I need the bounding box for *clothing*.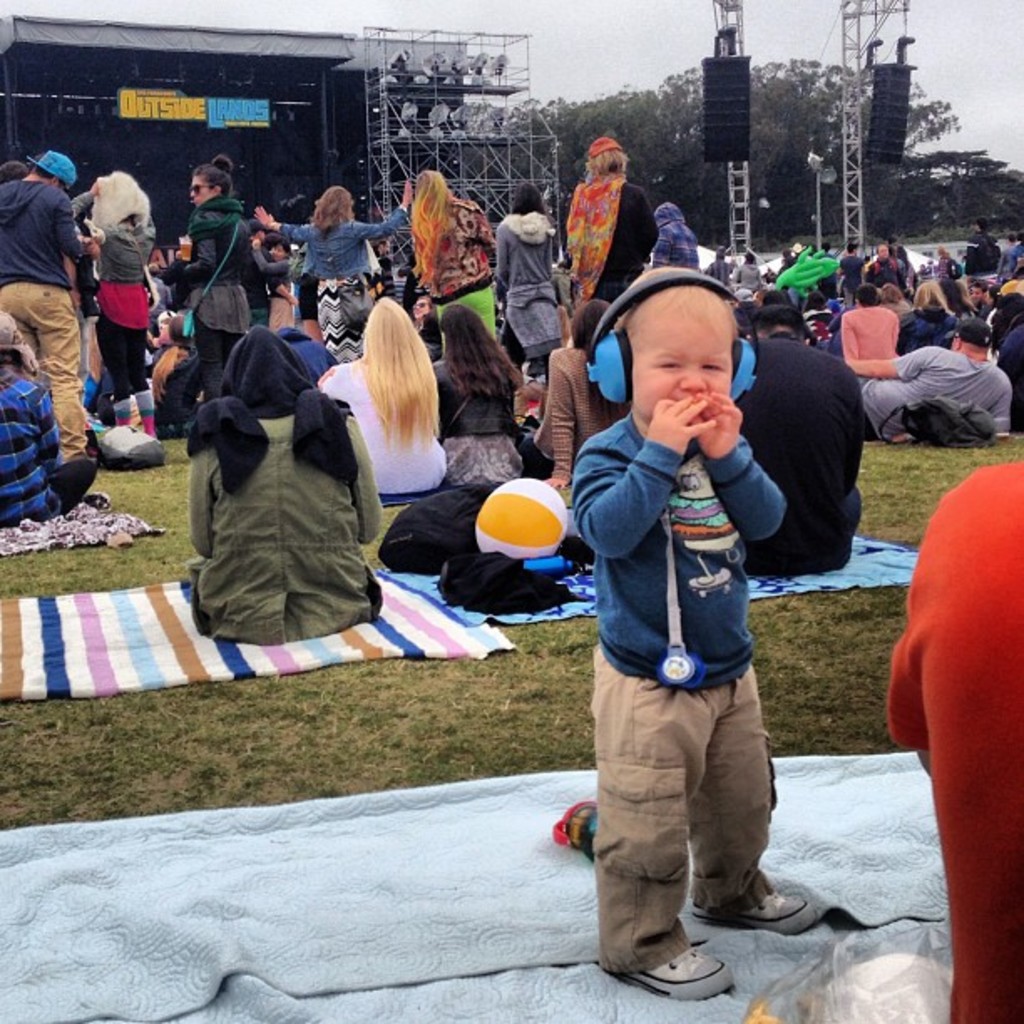
Here it is: [561, 171, 654, 311].
